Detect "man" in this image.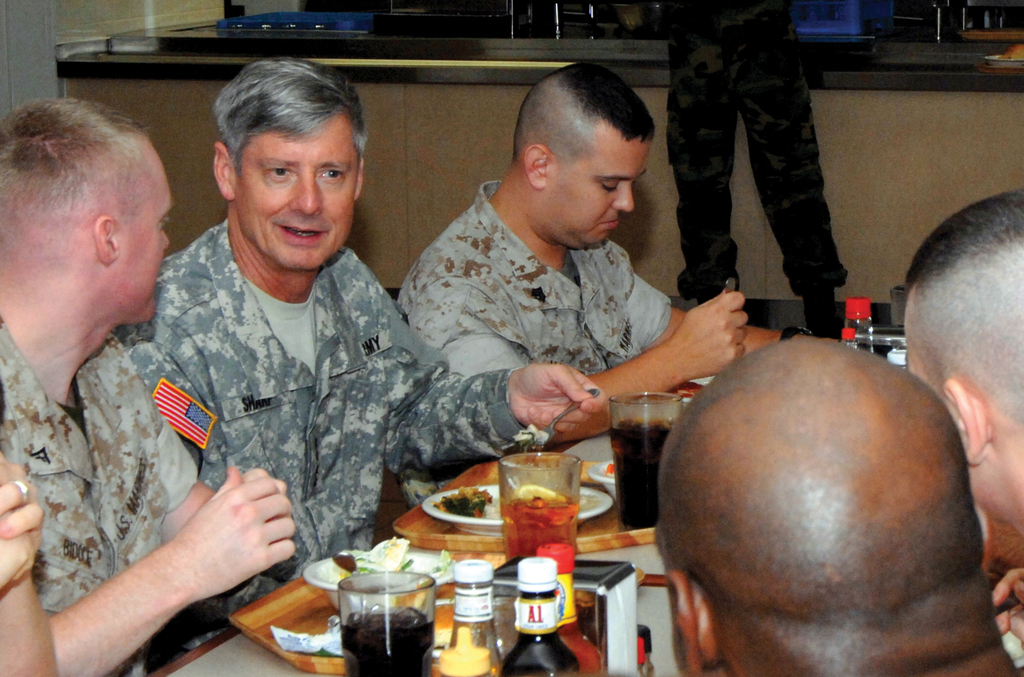
Detection: rect(884, 191, 1023, 576).
